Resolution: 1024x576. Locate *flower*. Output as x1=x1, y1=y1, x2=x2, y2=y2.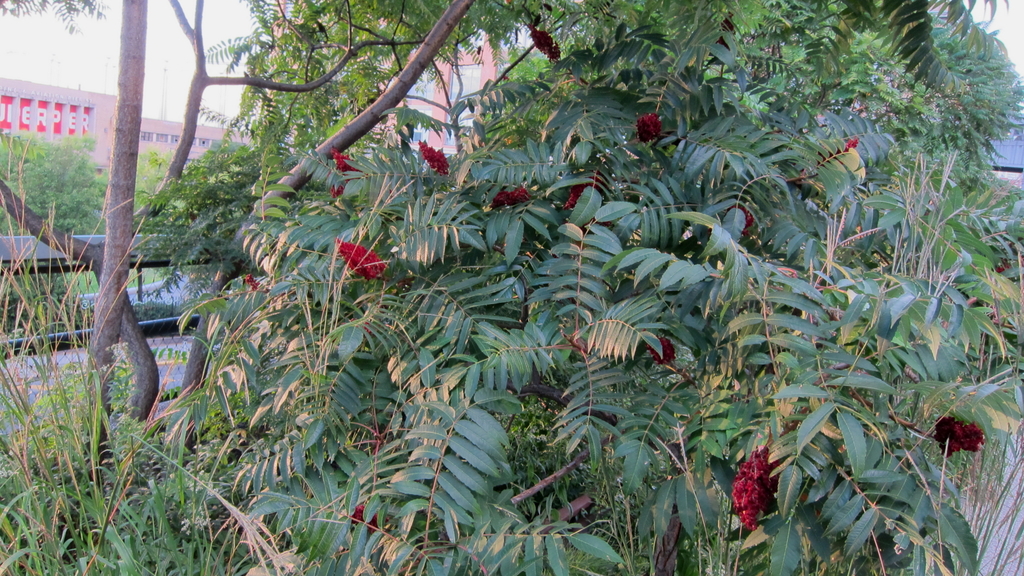
x1=642, y1=332, x2=675, y2=367.
